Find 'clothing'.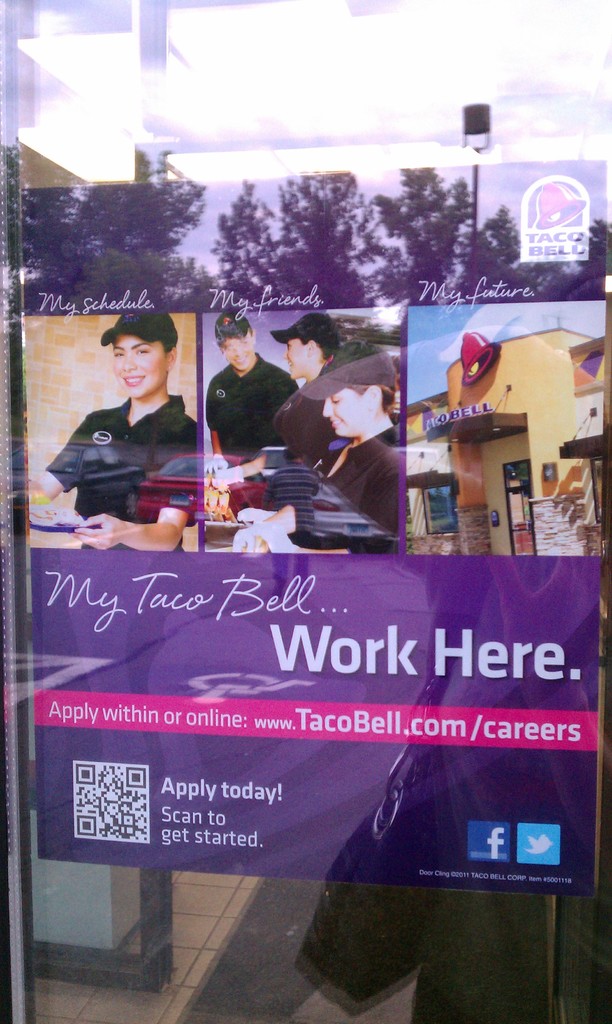
detection(265, 462, 321, 532).
